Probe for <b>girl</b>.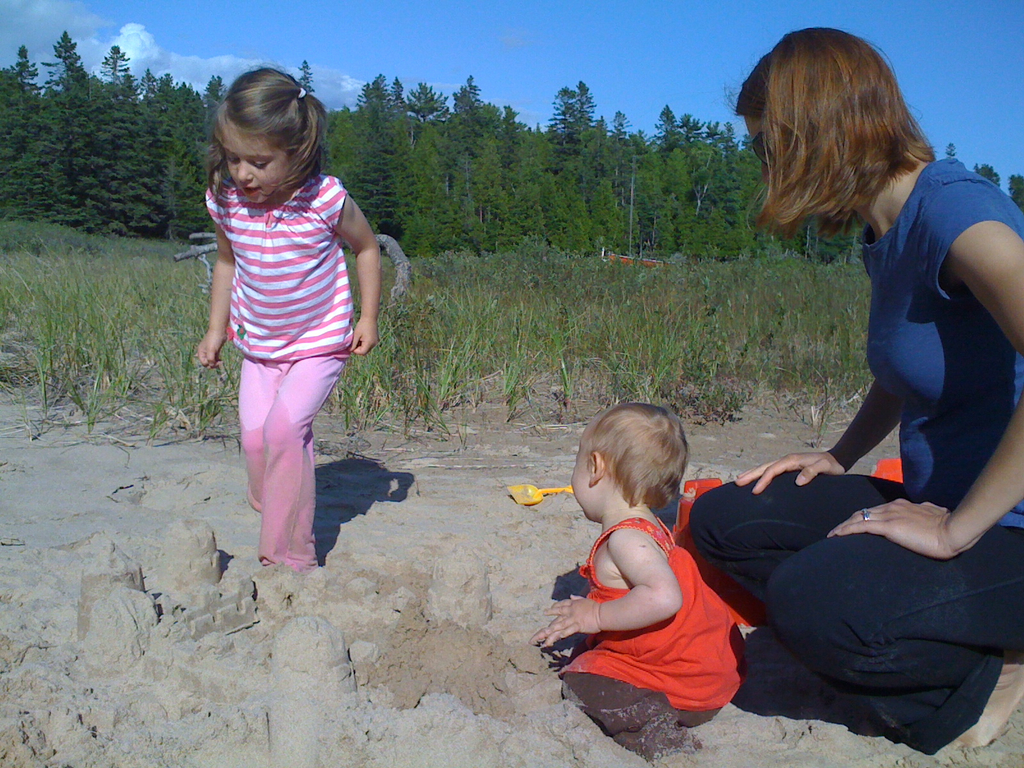
Probe result: x1=534, y1=394, x2=740, y2=730.
